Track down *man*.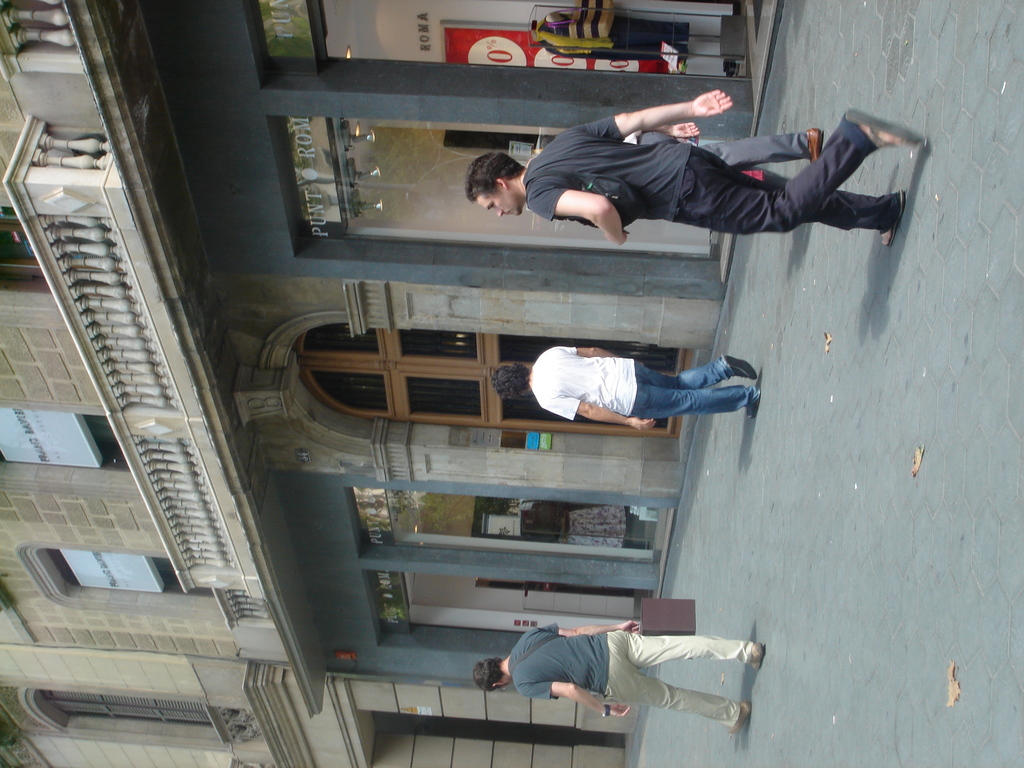
Tracked to BBox(470, 621, 769, 735).
